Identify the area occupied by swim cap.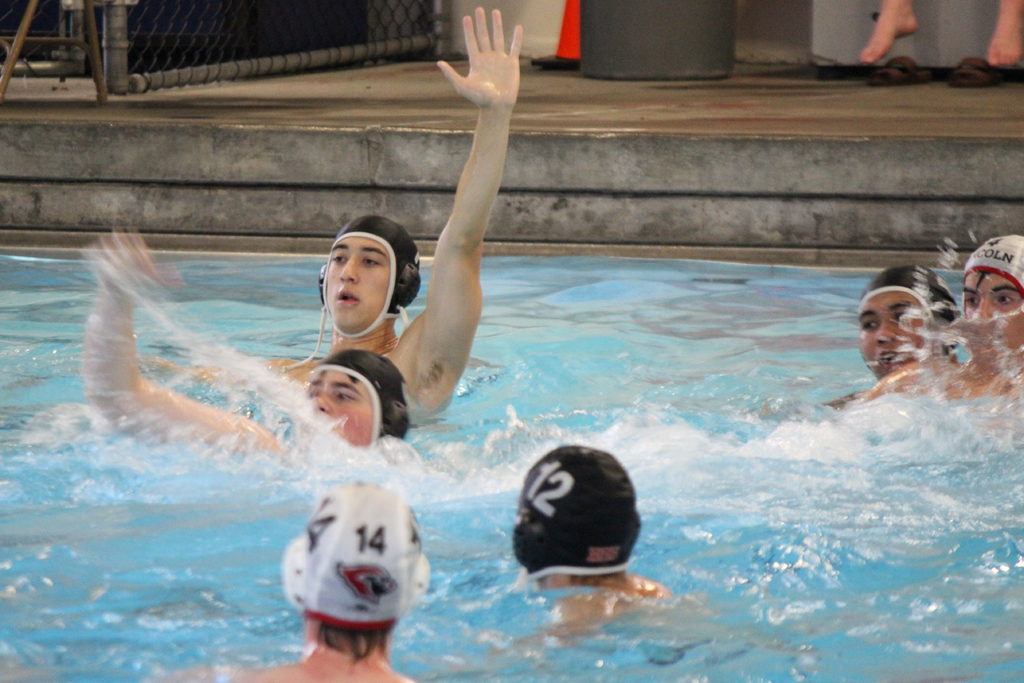
Area: x1=275 y1=476 x2=431 y2=632.
